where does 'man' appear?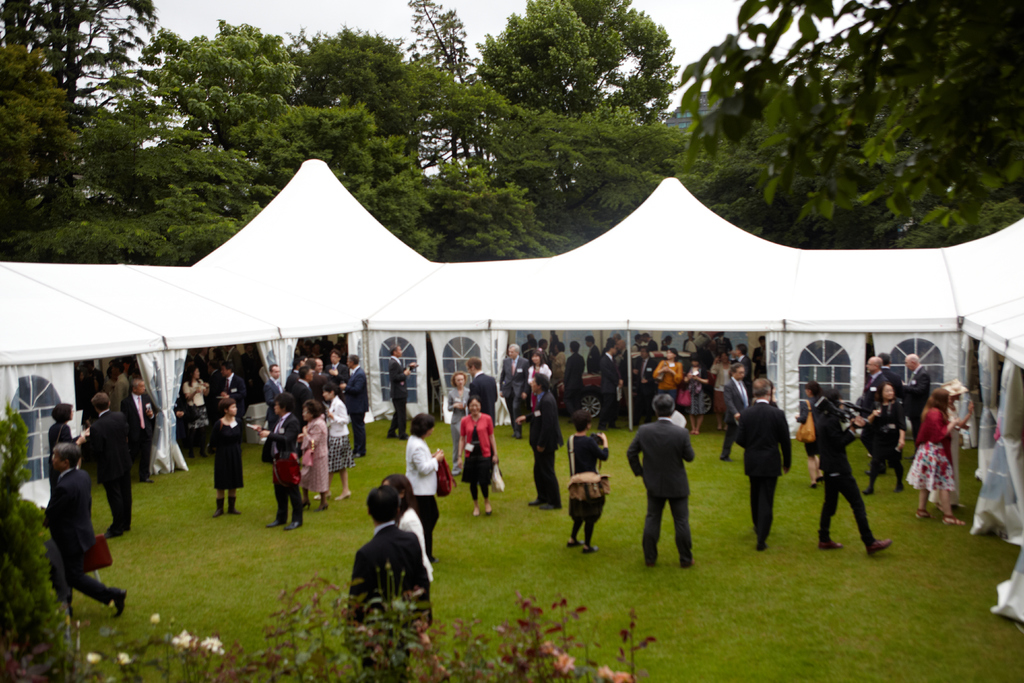
Appears at detection(563, 340, 584, 422).
